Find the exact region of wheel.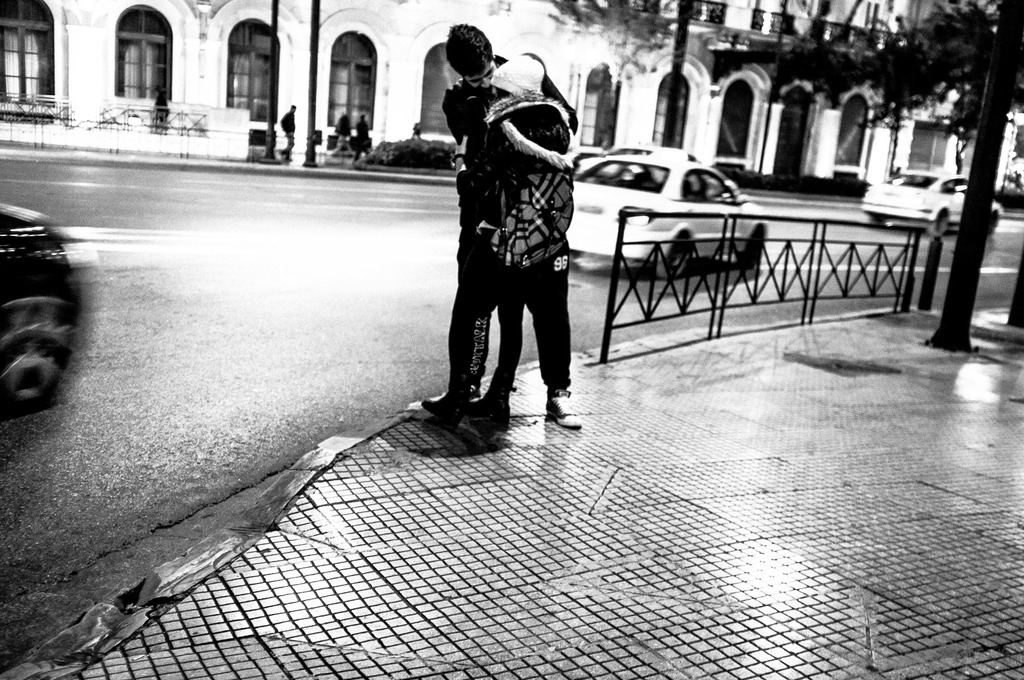
Exact region: region(735, 229, 760, 271).
